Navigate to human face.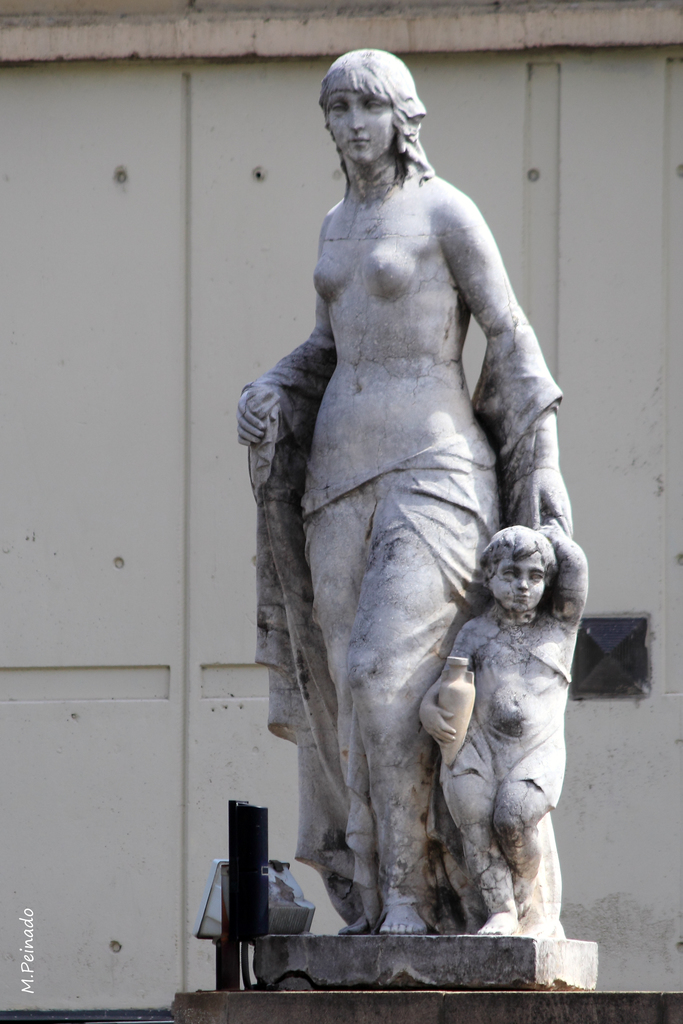
Navigation target: l=491, t=550, r=547, b=610.
